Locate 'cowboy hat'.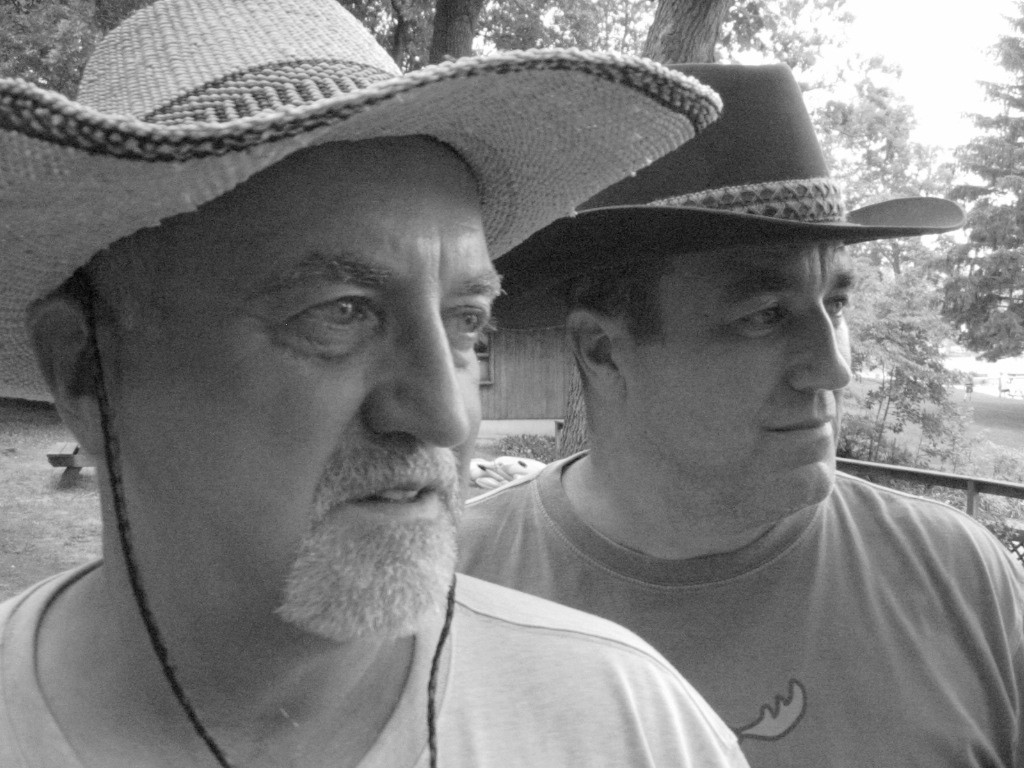
Bounding box: left=494, top=62, right=969, bottom=325.
